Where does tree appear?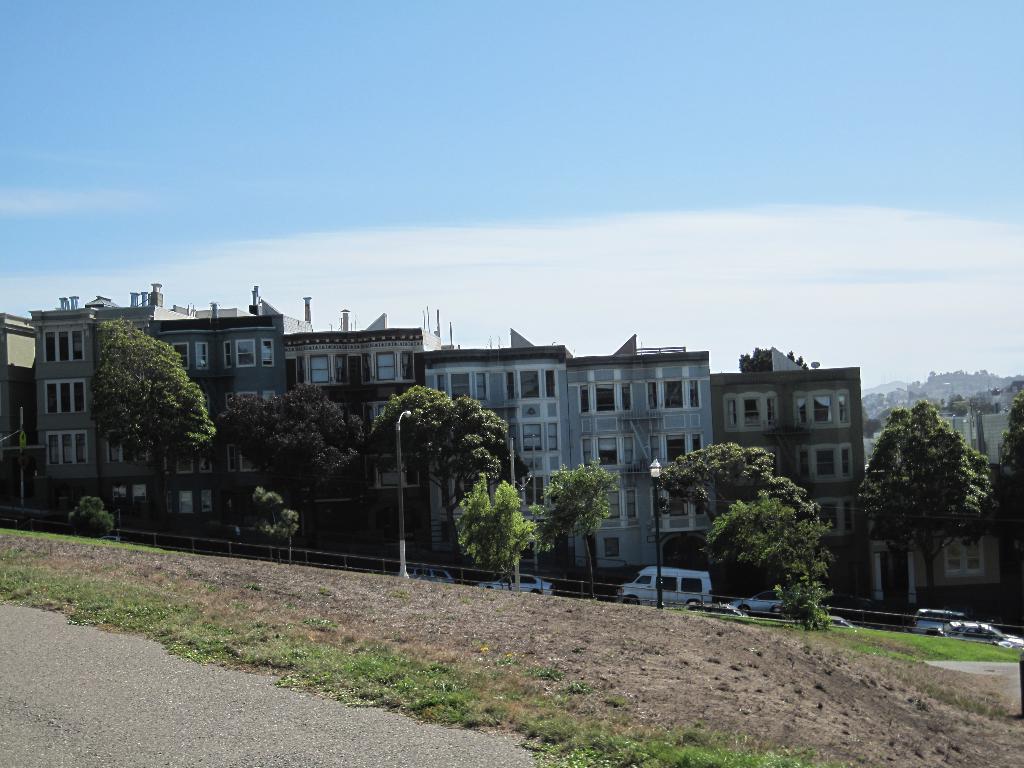
Appears at (x1=363, y1=367, x2=535, y2=582).
